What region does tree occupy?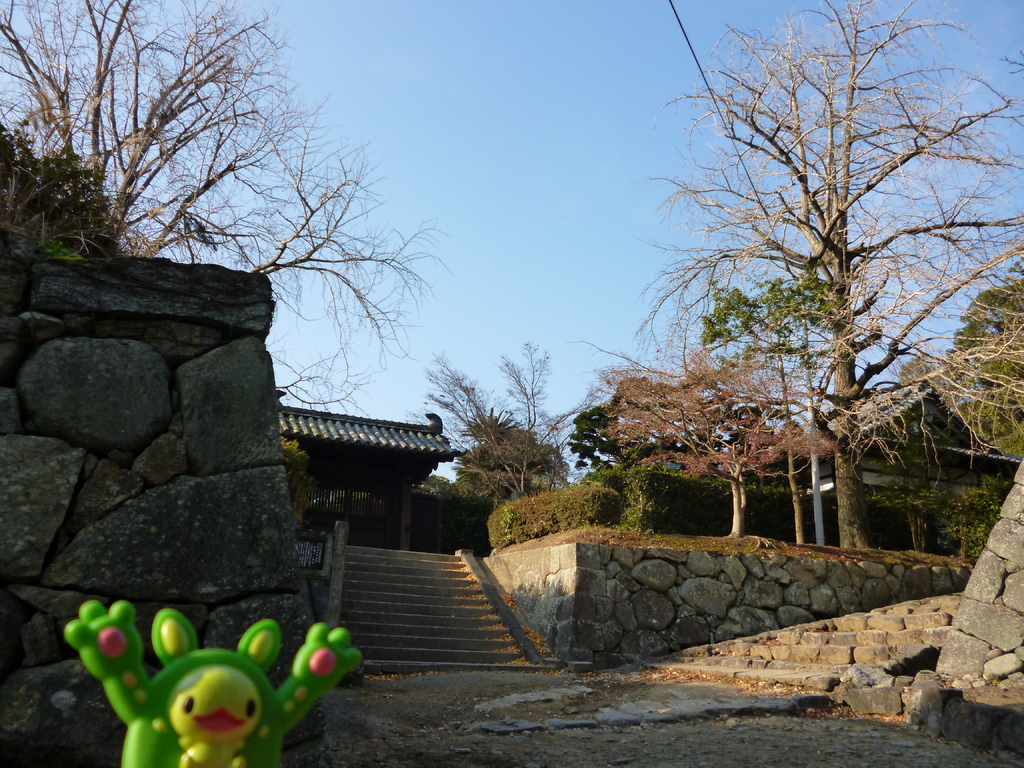
891,271,1023,468.
